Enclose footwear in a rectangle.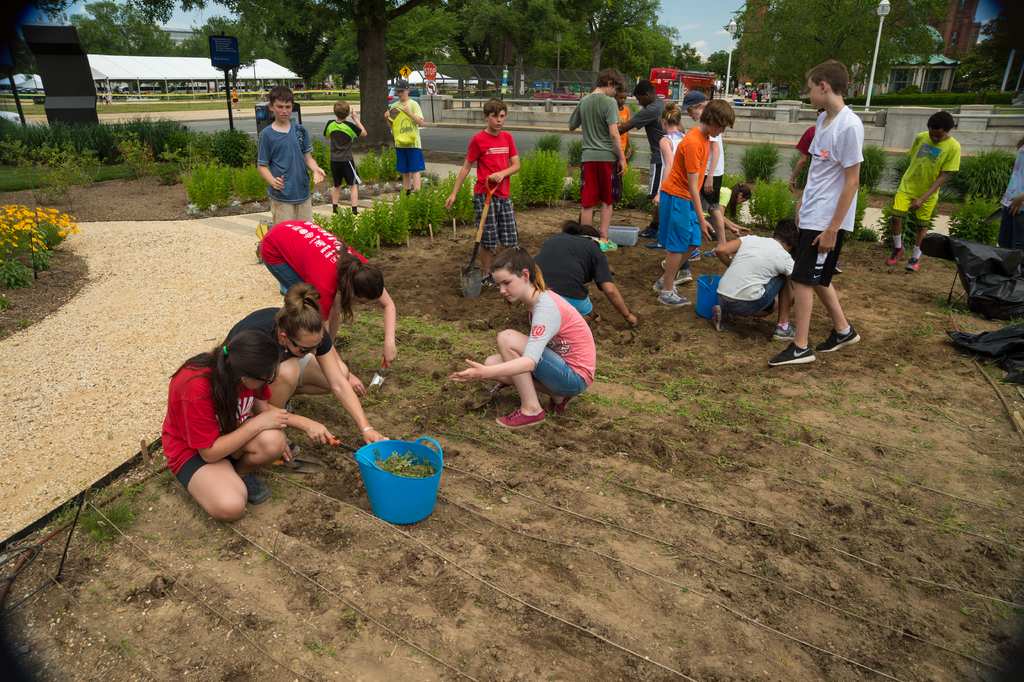
select_region(656, 290, 687, 308).
